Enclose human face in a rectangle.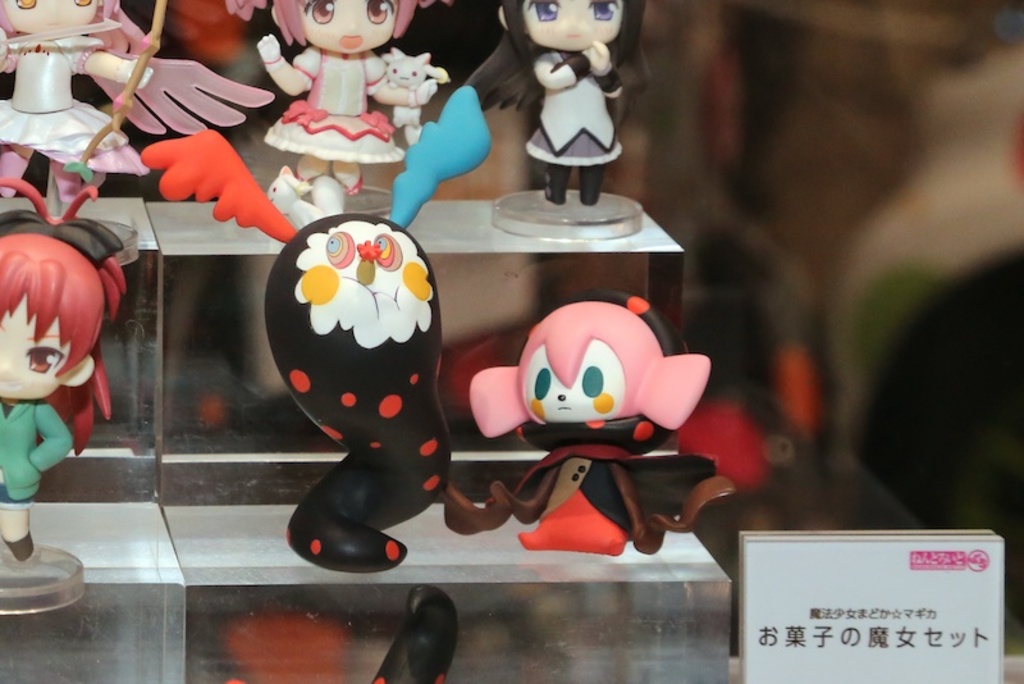
[296, 0, 398, 59].
